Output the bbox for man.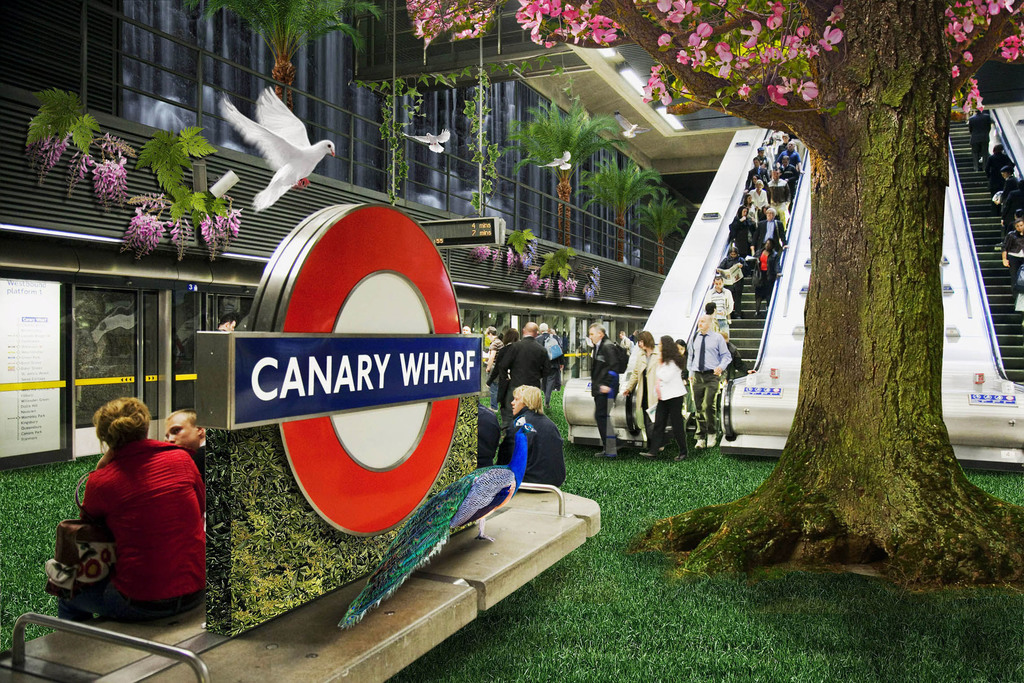
rect(777, 140, 808, 175).
